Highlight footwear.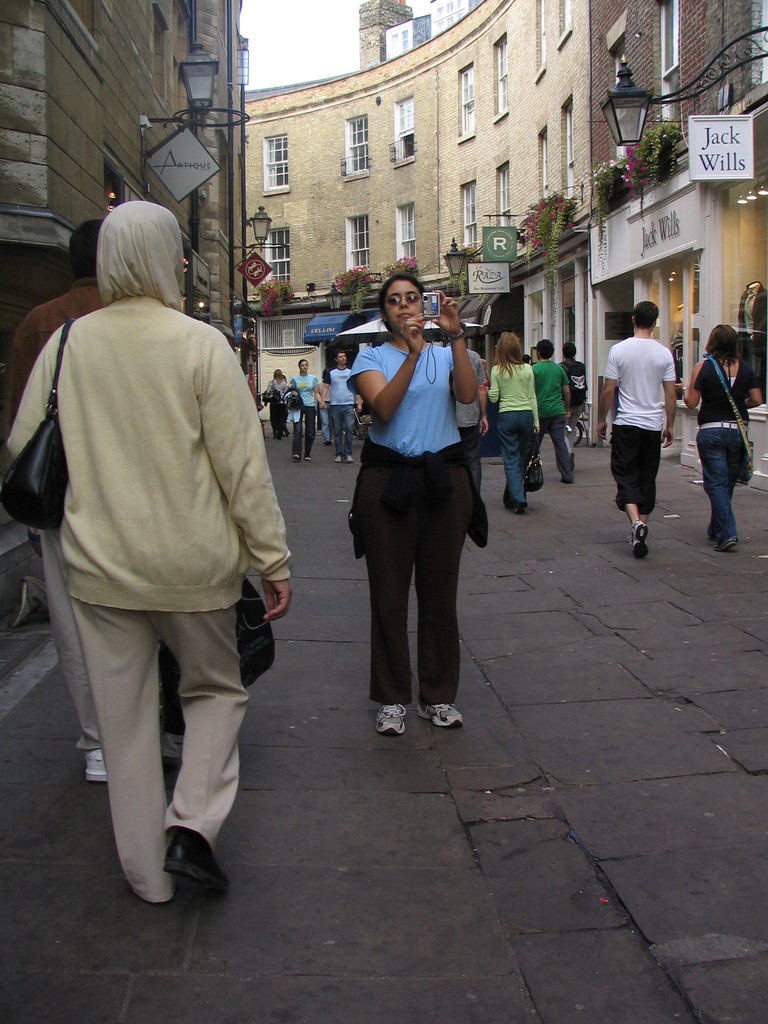
Highlighted region: bbox(379, 705, 401, 740).
